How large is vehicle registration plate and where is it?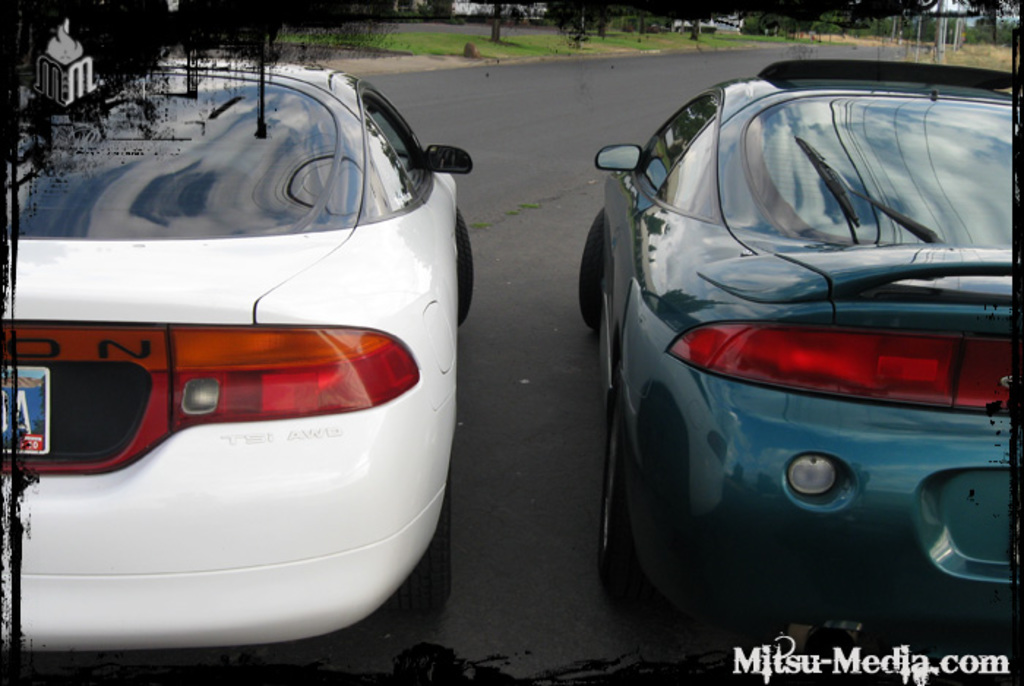
Bounding box: (0,366,48,458).
